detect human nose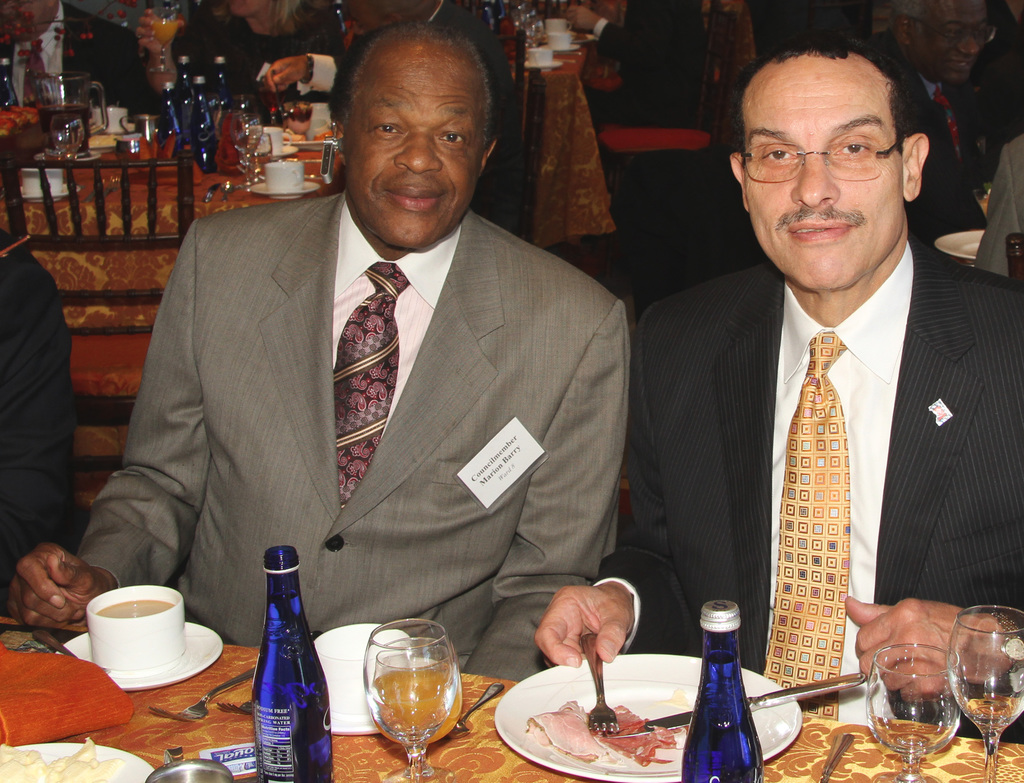
<box>787,154,840,207</box>
